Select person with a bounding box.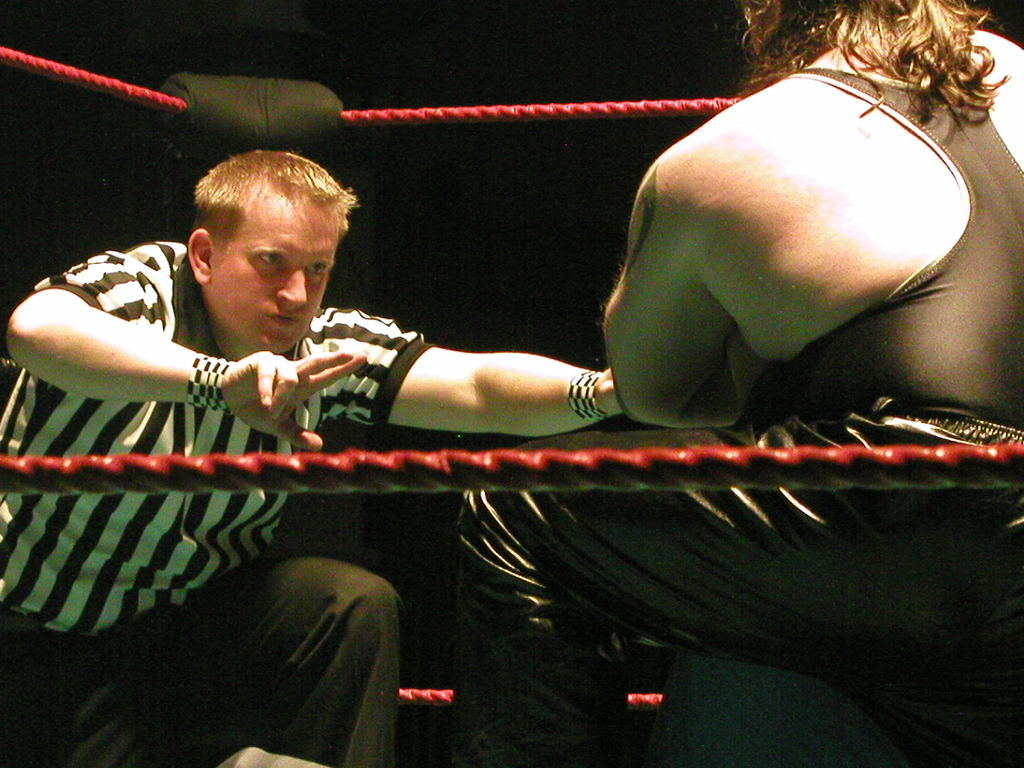
{"left": 454, "top": 0, "right": 1023, "bottom": 767}.
